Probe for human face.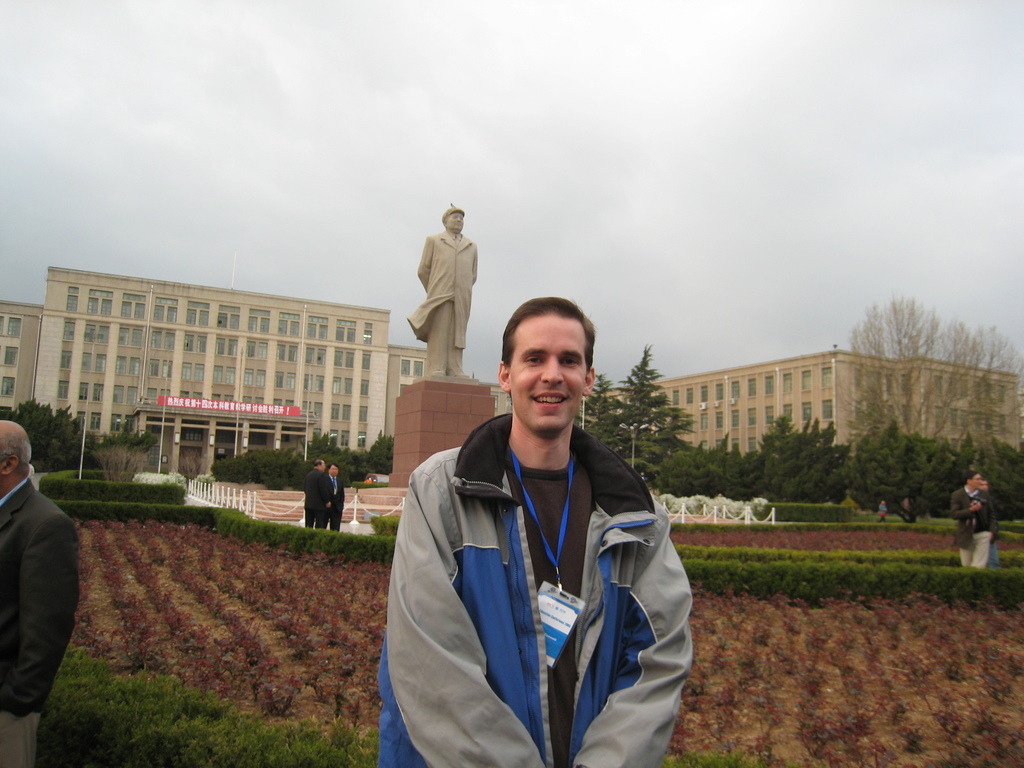
Probe result: box(512, 308, 589, 436).
